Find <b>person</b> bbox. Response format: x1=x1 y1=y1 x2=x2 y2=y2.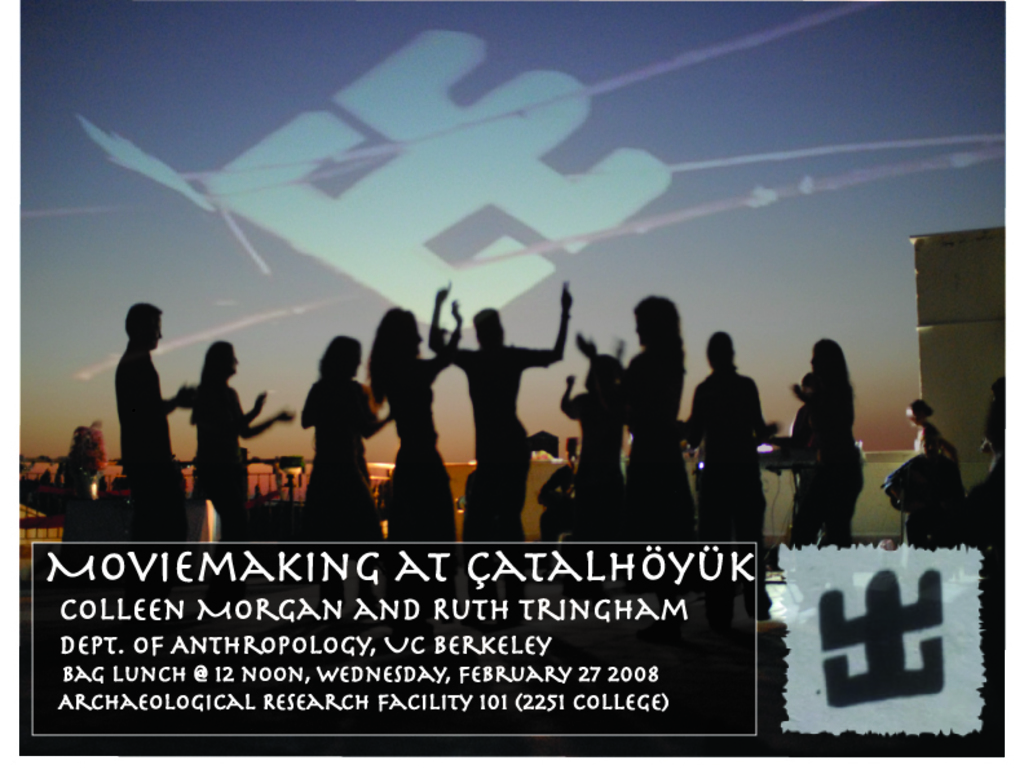
x1=111 y1=293 x2=200 y2=544.
